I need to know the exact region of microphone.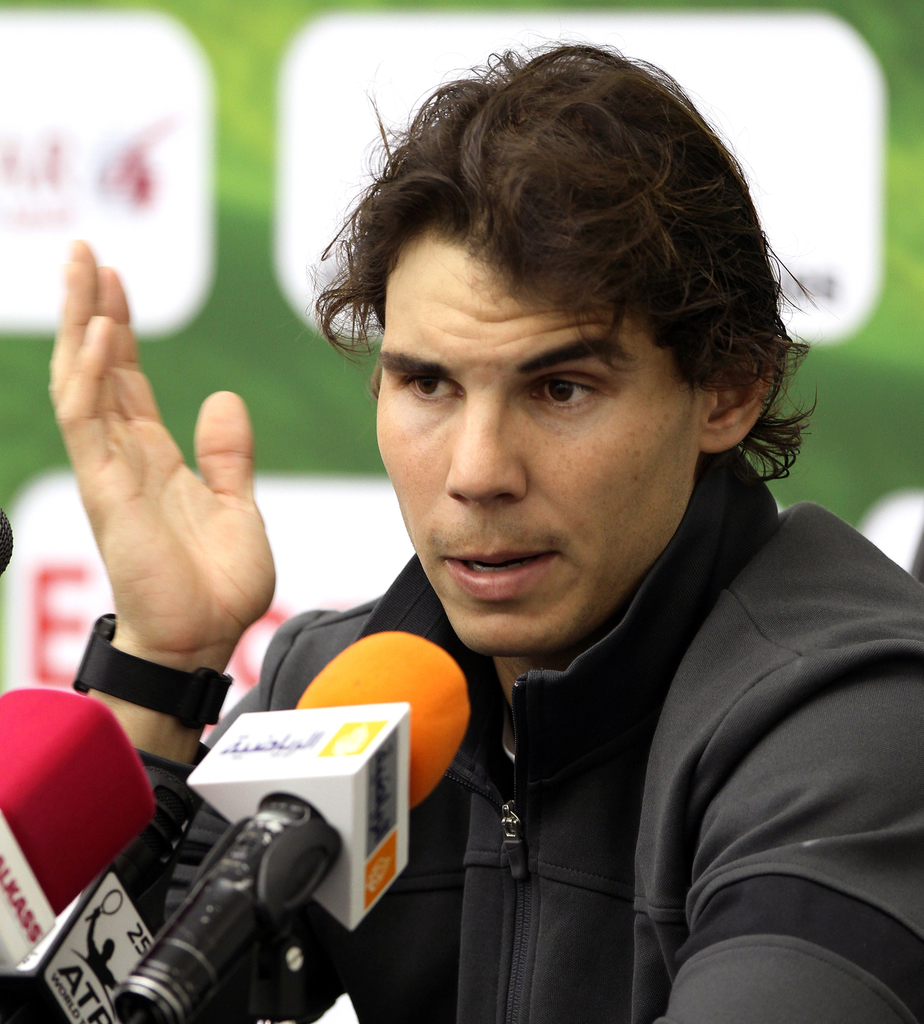
Region: x1=0, y1=844, x2=165, y2=1023.
